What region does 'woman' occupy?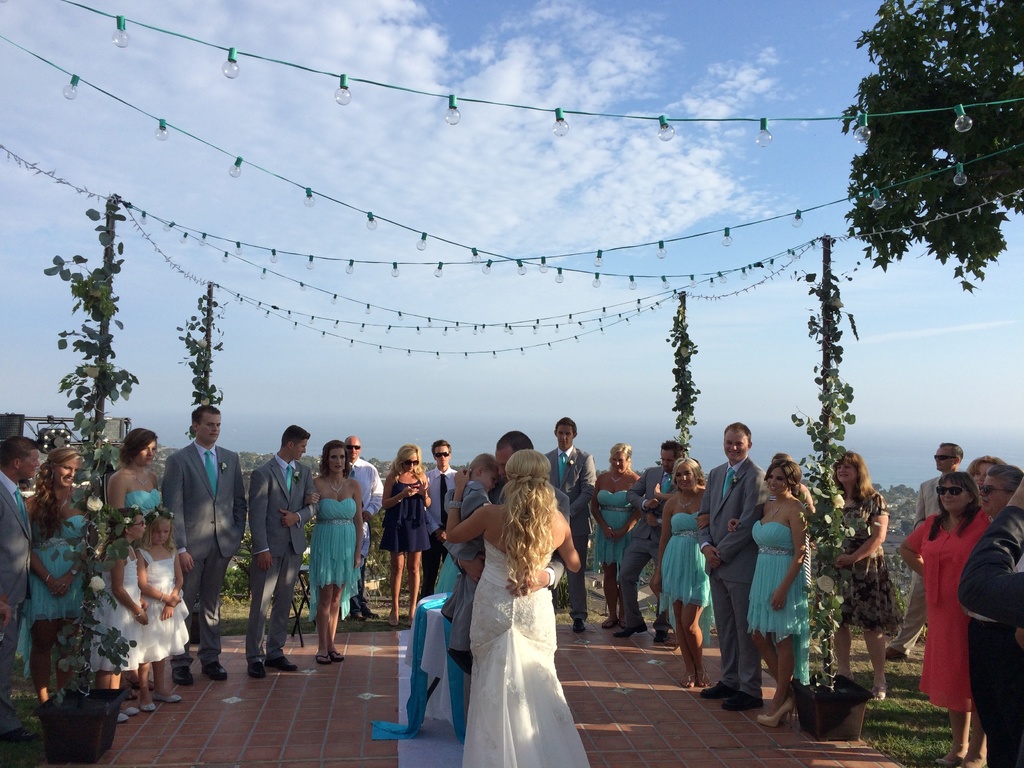
box=[446, 451, 583, 767].
